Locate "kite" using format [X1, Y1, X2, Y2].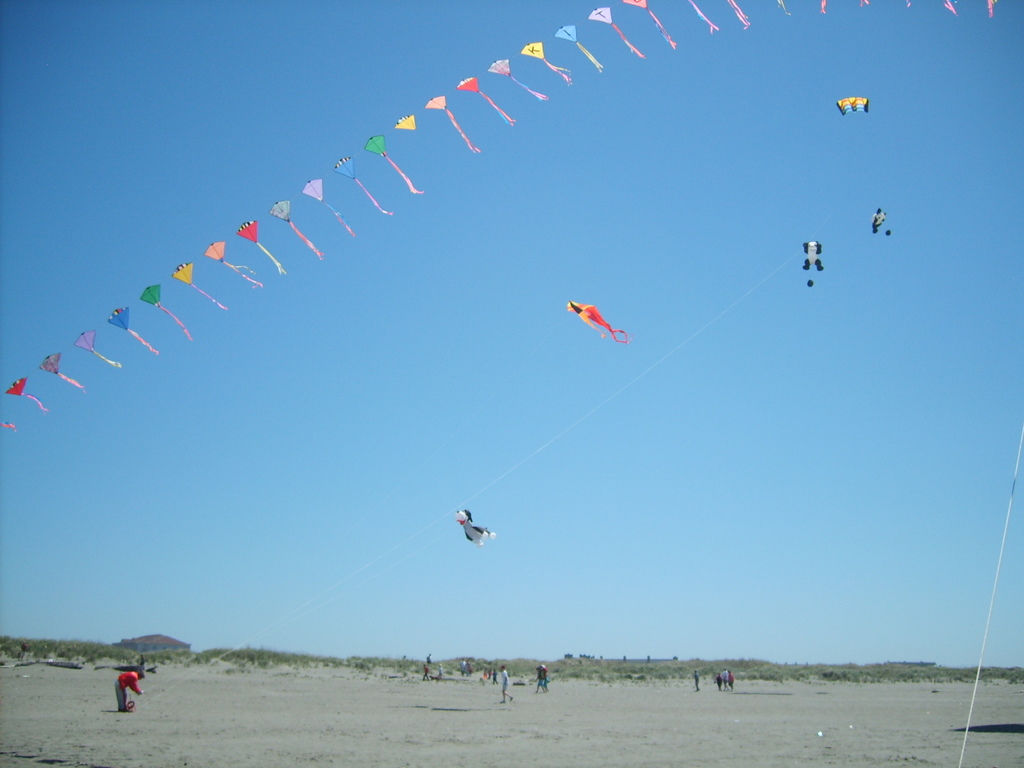
[138, 282, 194, 344].
